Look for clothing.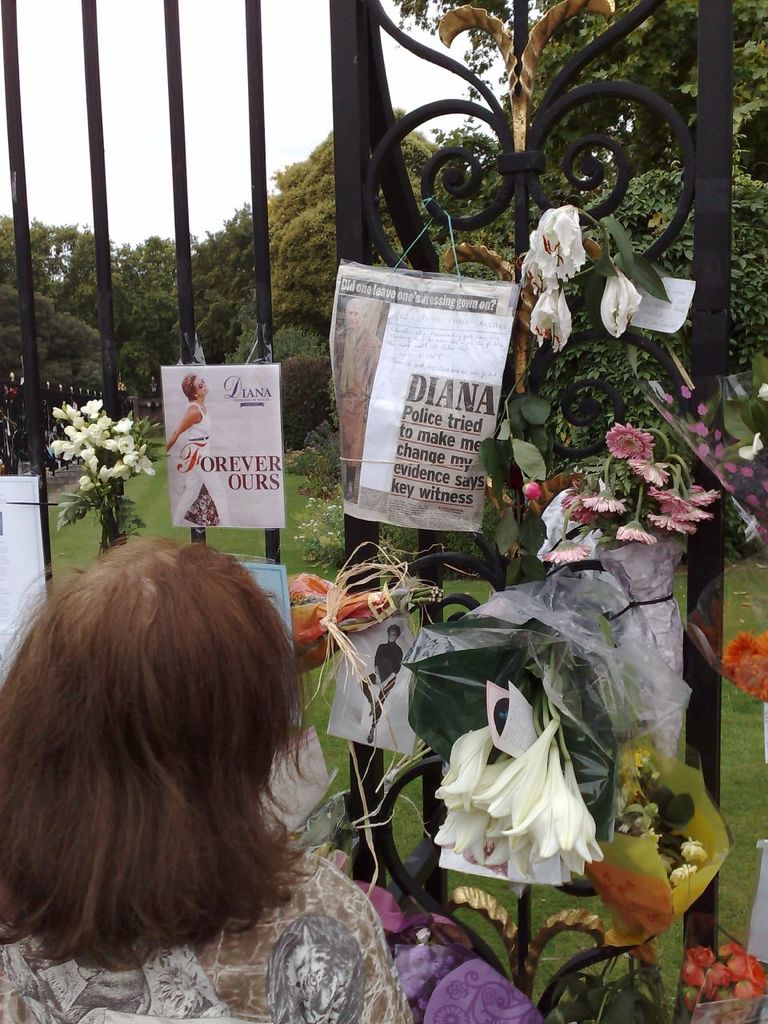
Found: bbox=[332, 327, 380, 468].
